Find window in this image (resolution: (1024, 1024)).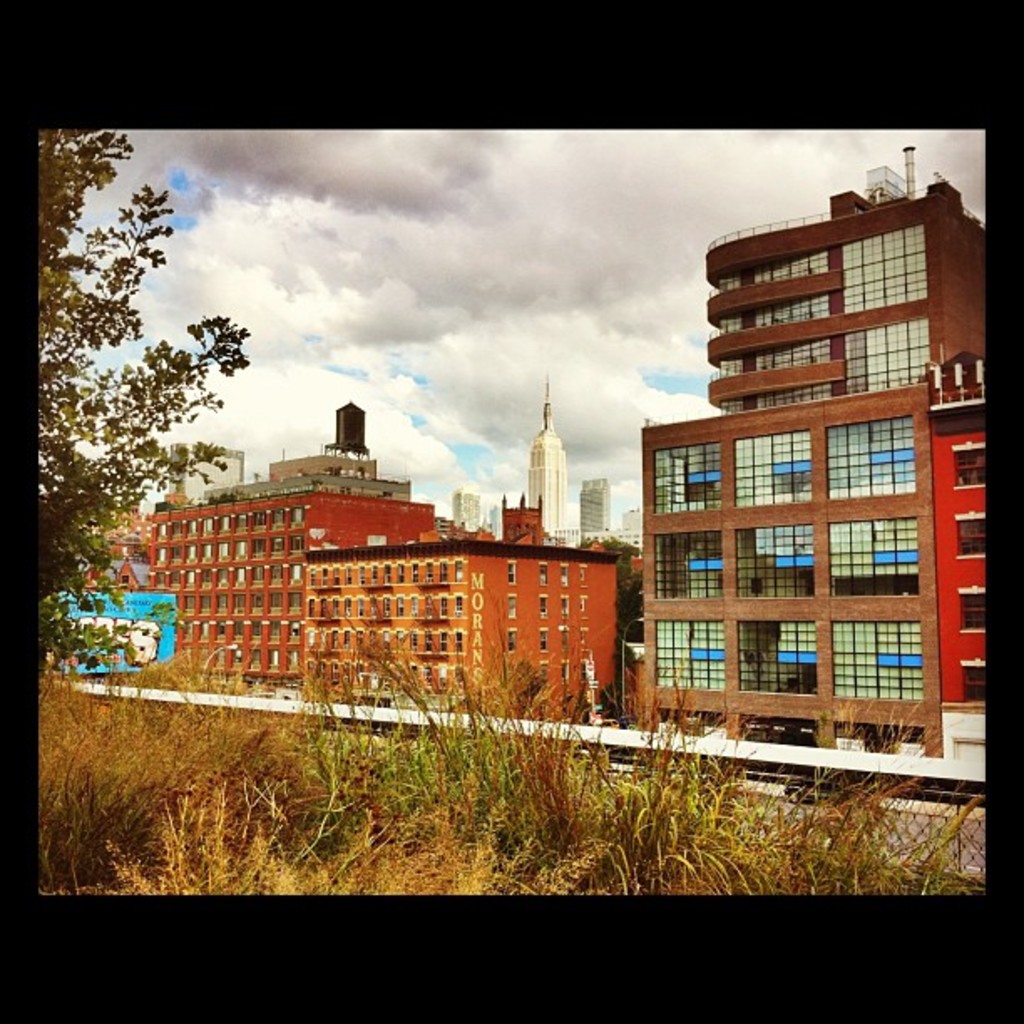
540, 566, 545, 589.
